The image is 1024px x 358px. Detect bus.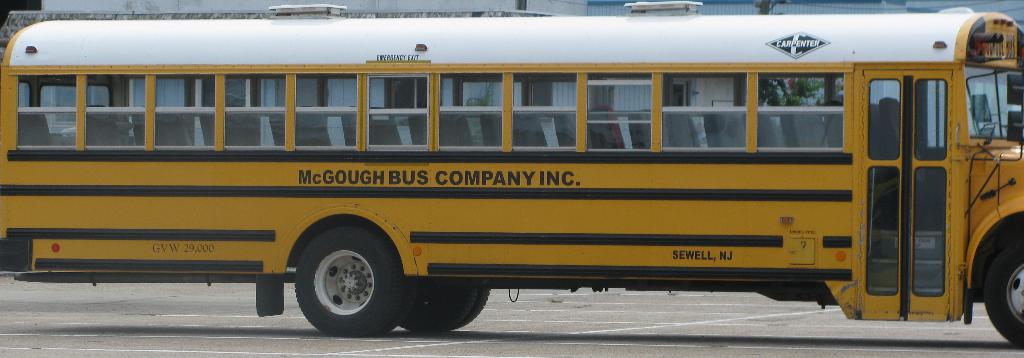
Detection: crop(0, 0, 1023, 346).
